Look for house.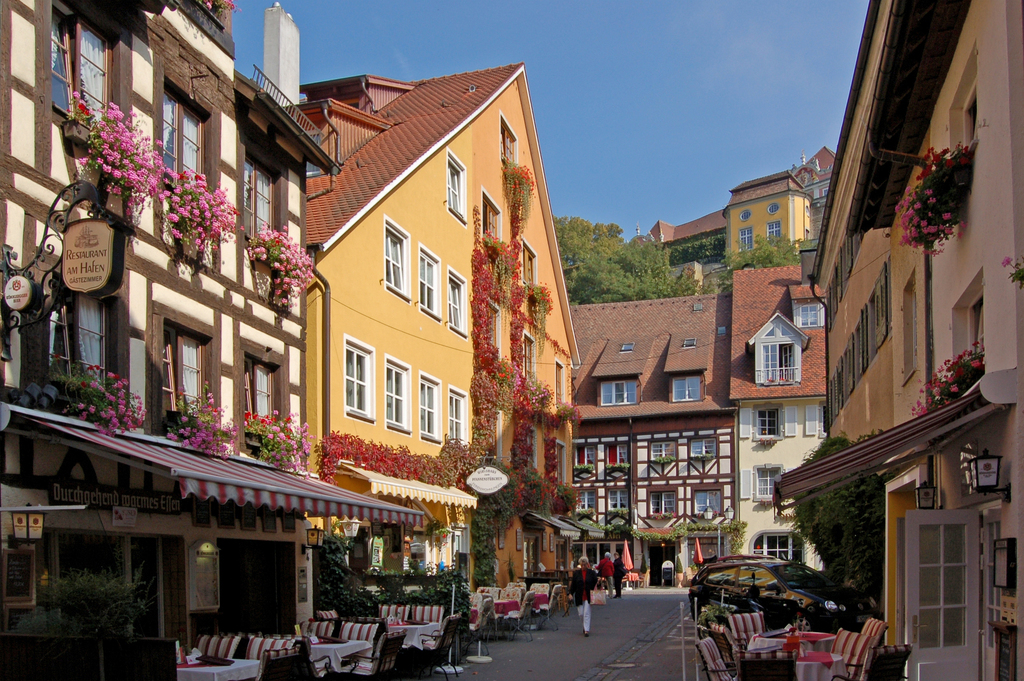
Found: (x1=641, y1=138, x2=845, y2=267).
